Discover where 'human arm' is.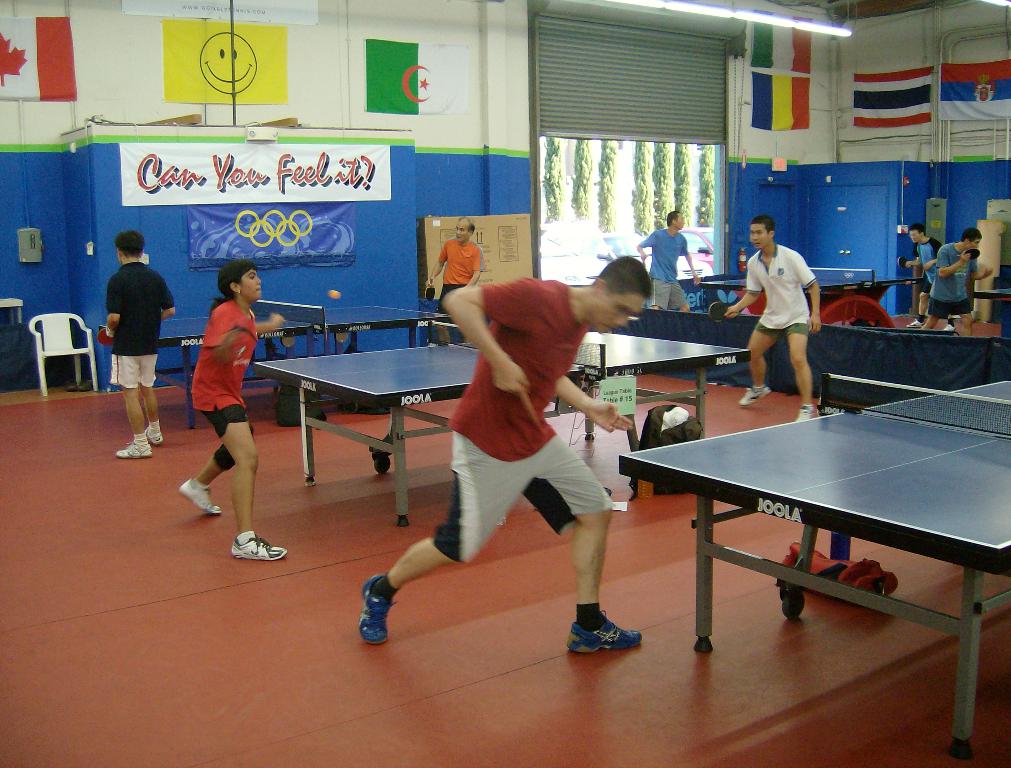
Discovered at box=[779, 253, 818, 325].
